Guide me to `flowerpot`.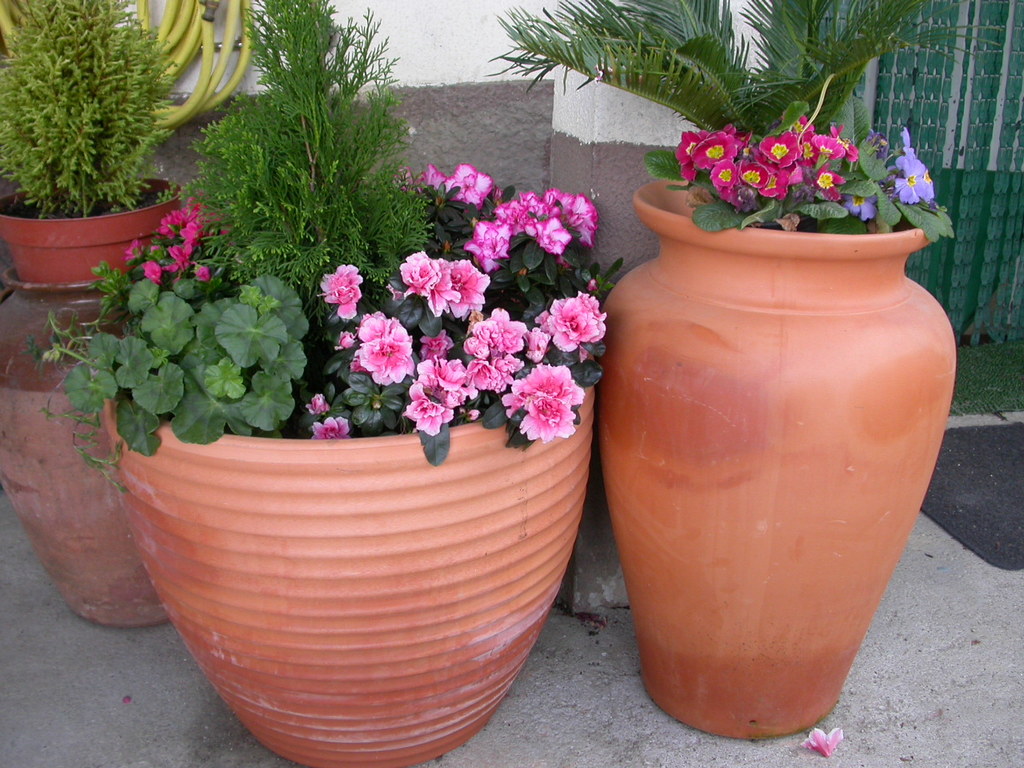
Guidance: bbox(103, 359, 594, 767).
